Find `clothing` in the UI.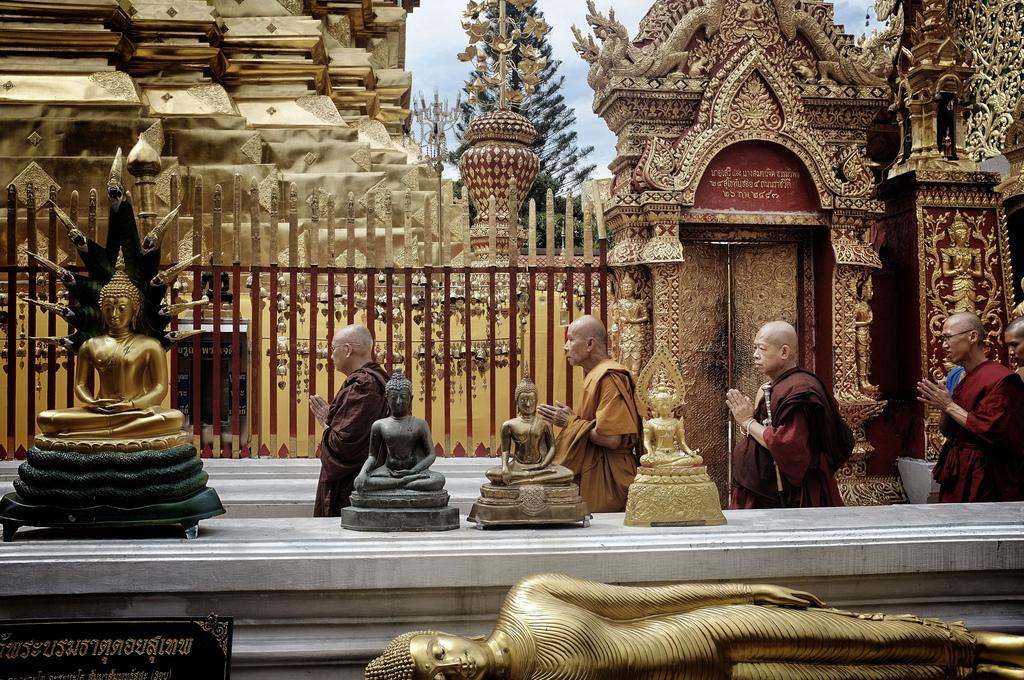
UI element at [313, 356, 393, 521].
